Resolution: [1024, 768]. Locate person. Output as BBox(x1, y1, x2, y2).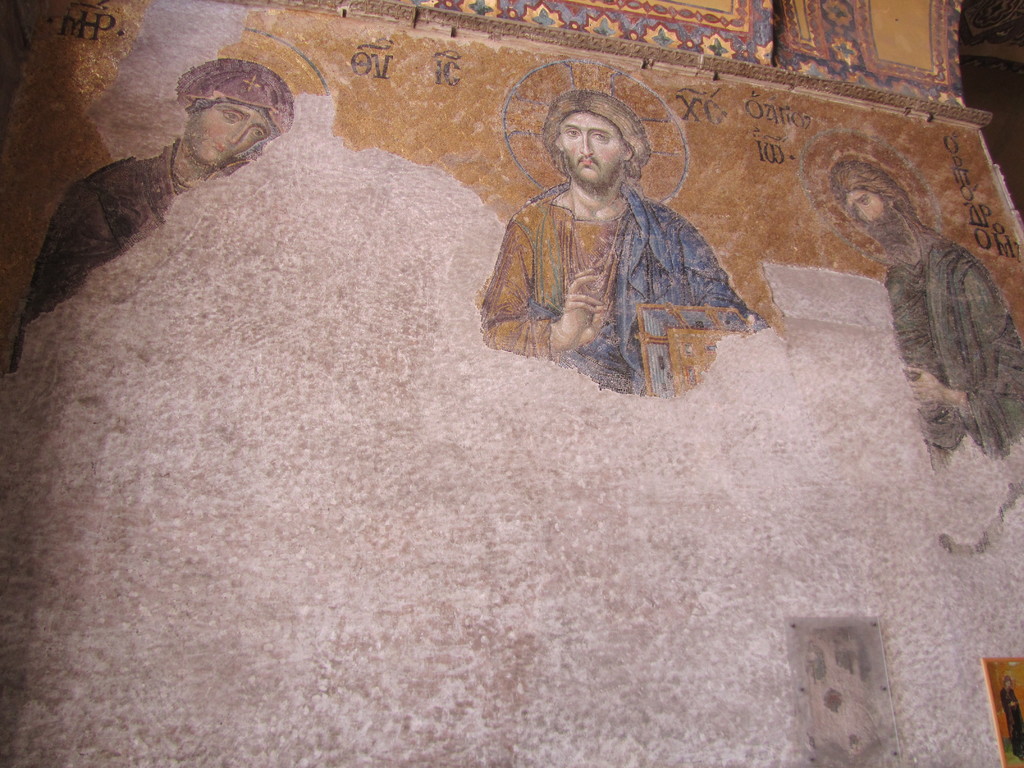
BBox(3, 56, 295, 373).
